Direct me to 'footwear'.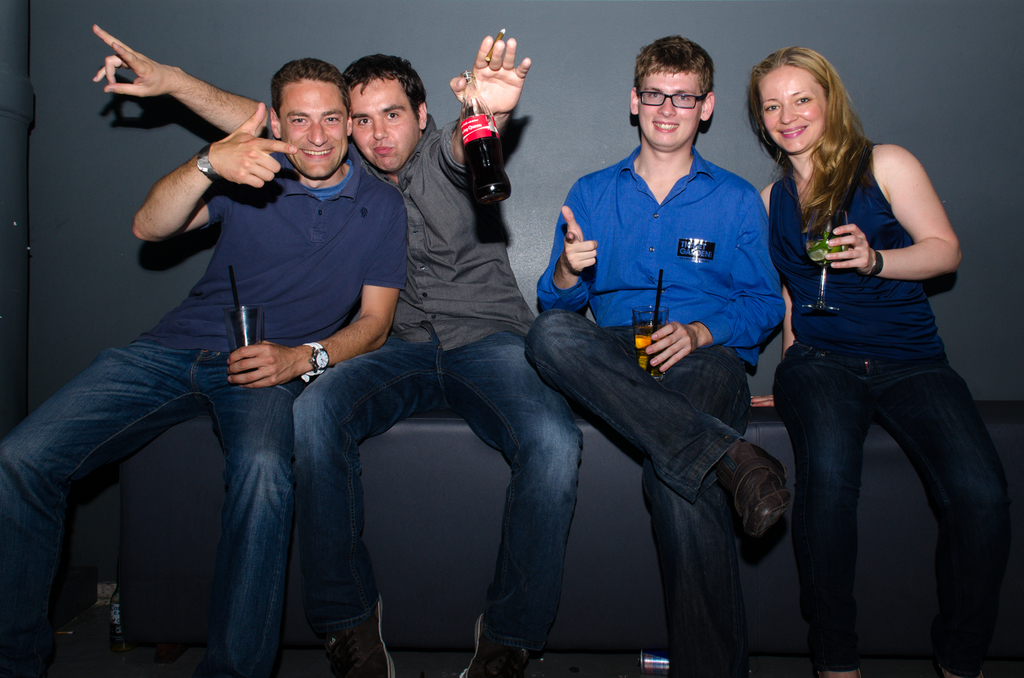
Direction: pyautogui.locateOnScreen(672, 658, 762, 677).
